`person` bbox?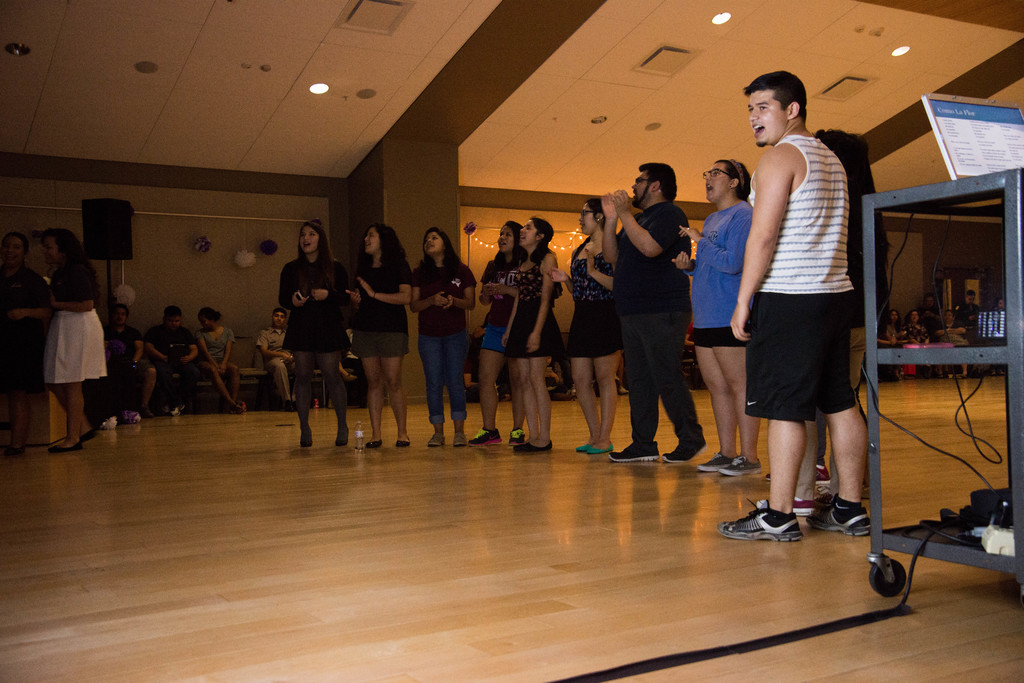
276/221/349/451
